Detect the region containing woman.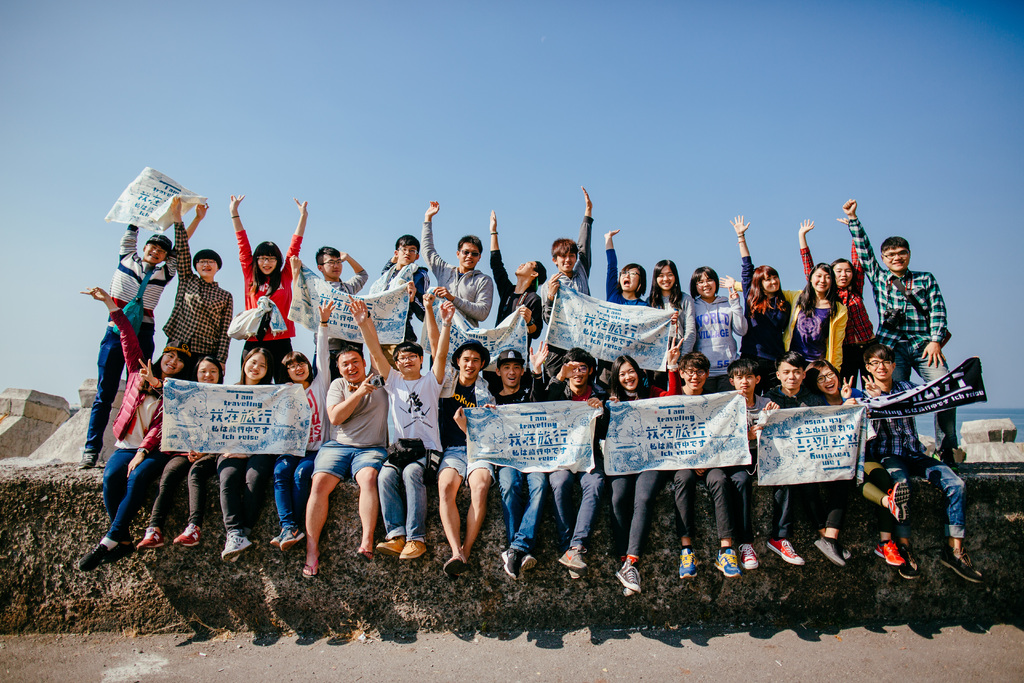
box(772, 264, 842, 383).
